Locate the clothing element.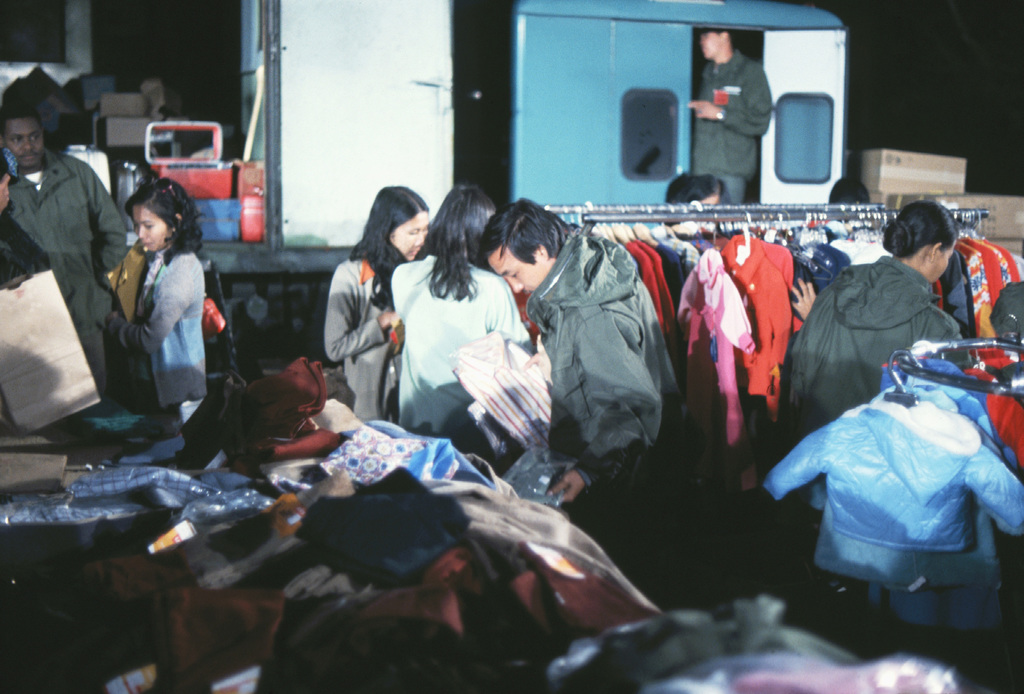
Element bbox: <box>761,393,1023,592</box>.
